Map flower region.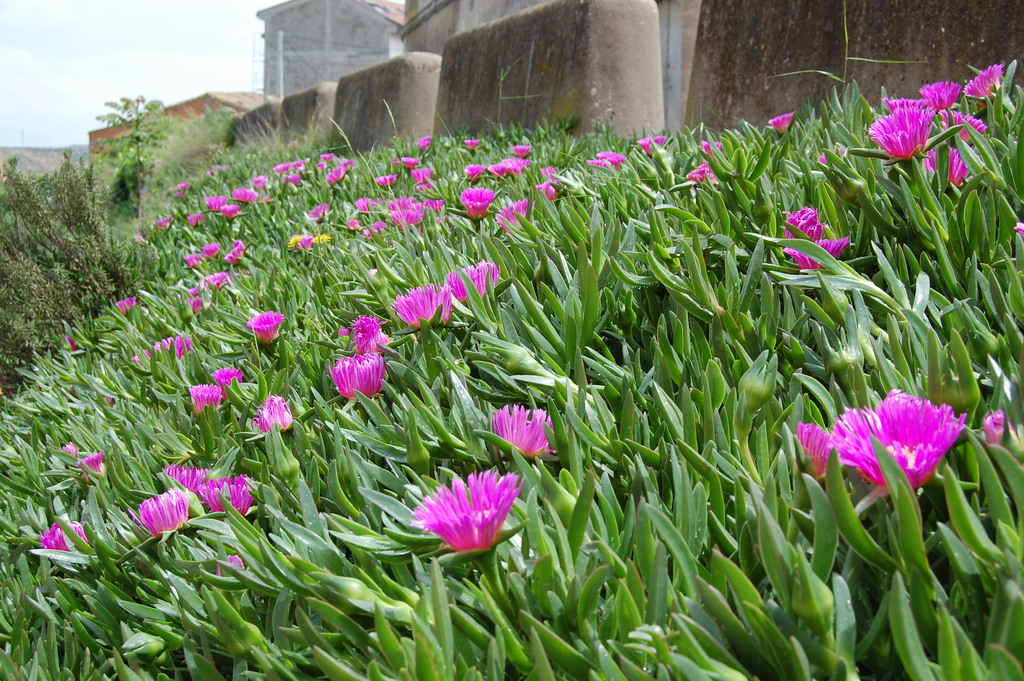
Mapped to bbox=(777, 236, 851, 274).
